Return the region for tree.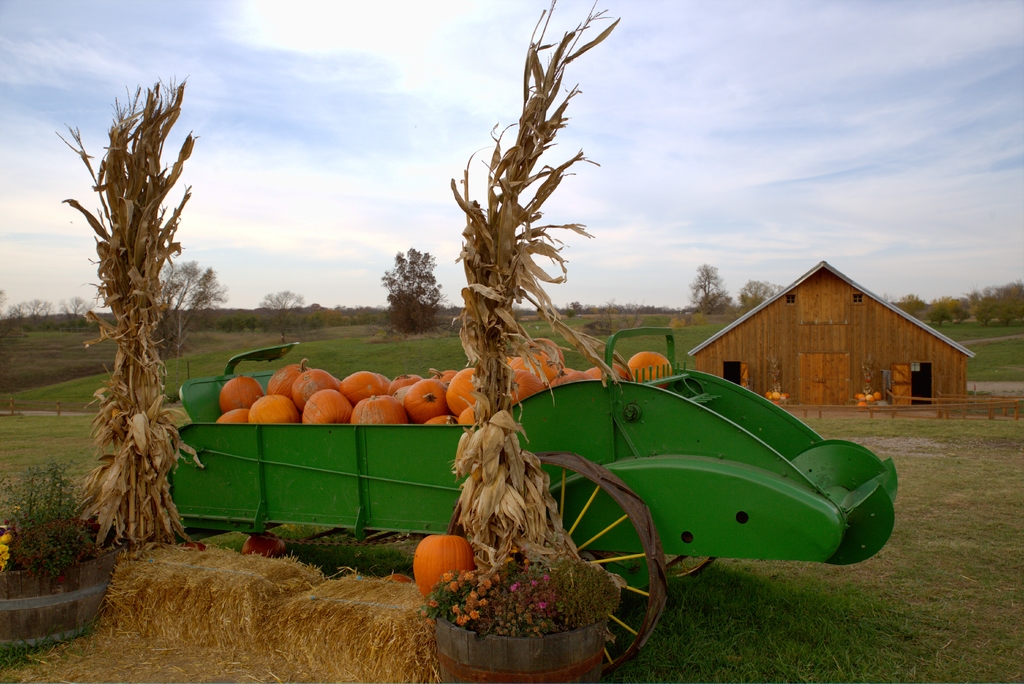
select_region(5, 297, 89, 331).
